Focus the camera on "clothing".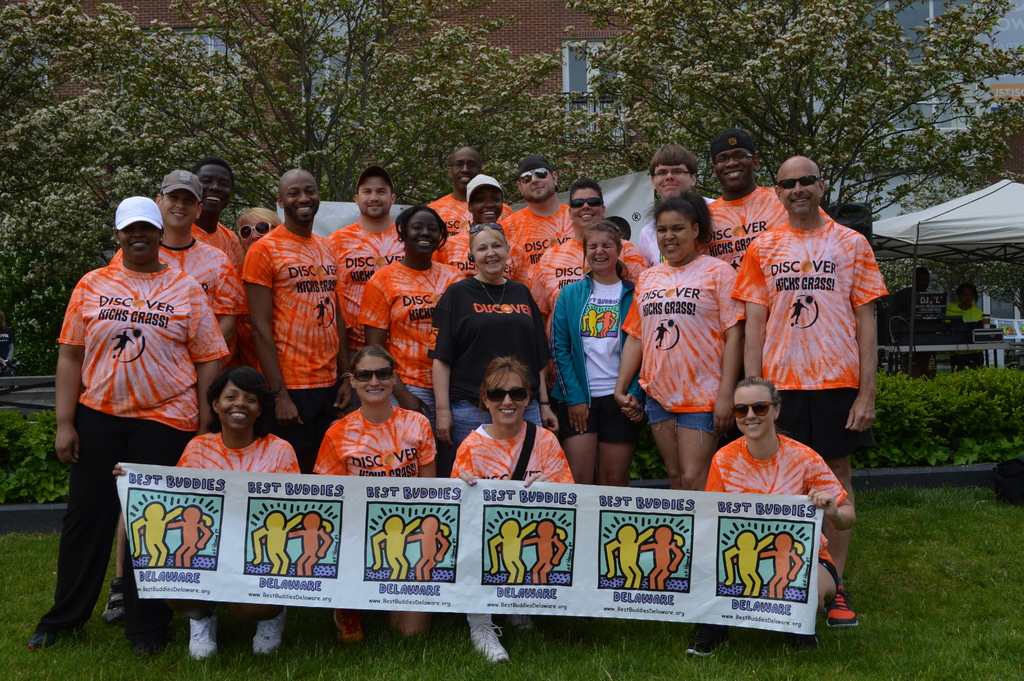
Focus region: l=714, t=183, r=835, b=293.
